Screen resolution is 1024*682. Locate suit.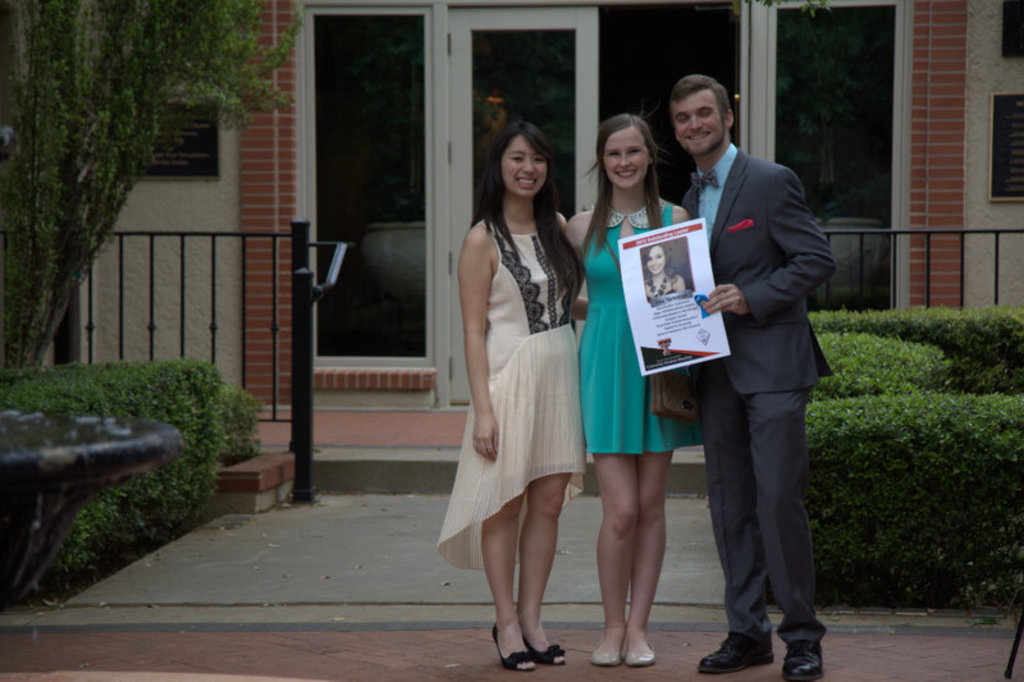
pyautogui.locateOnScreen(672, 87, 845, 681).
